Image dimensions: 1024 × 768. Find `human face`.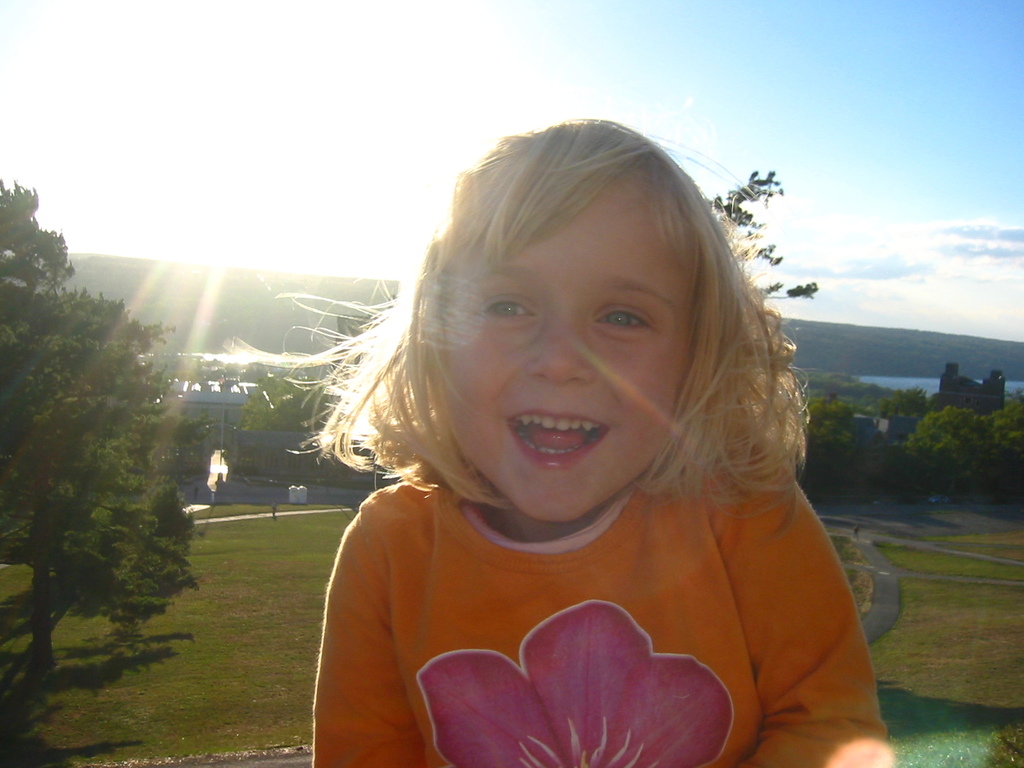
<box>439,179,701,523</box>.
